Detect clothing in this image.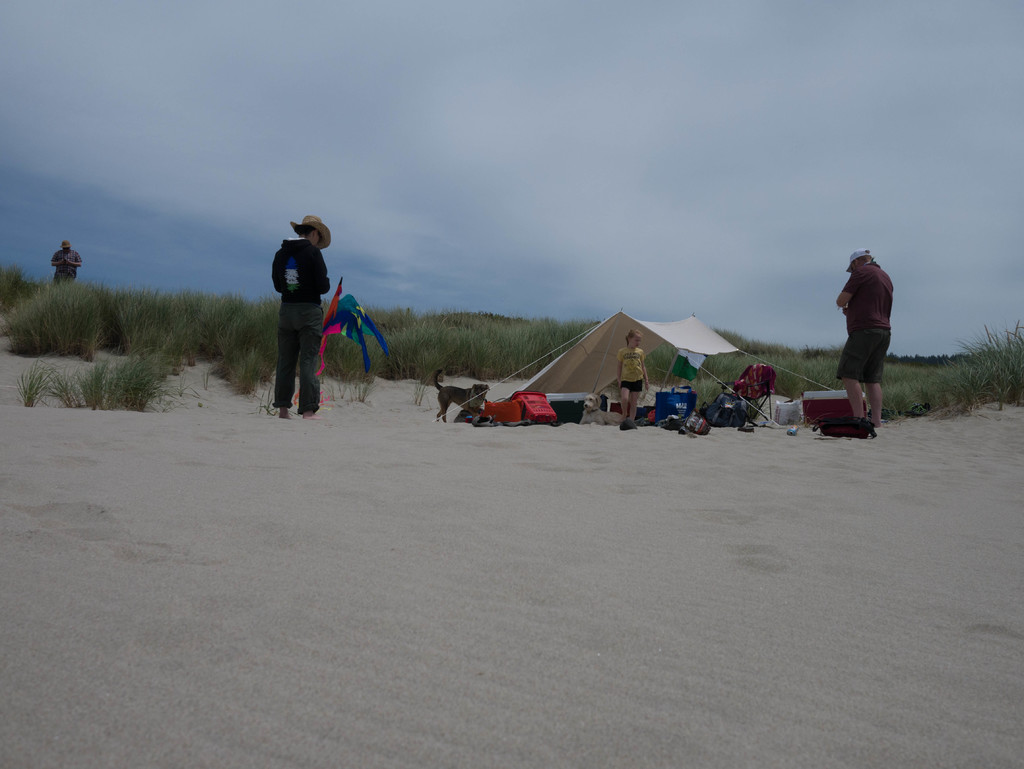
Detection: 618/346/646/396.
